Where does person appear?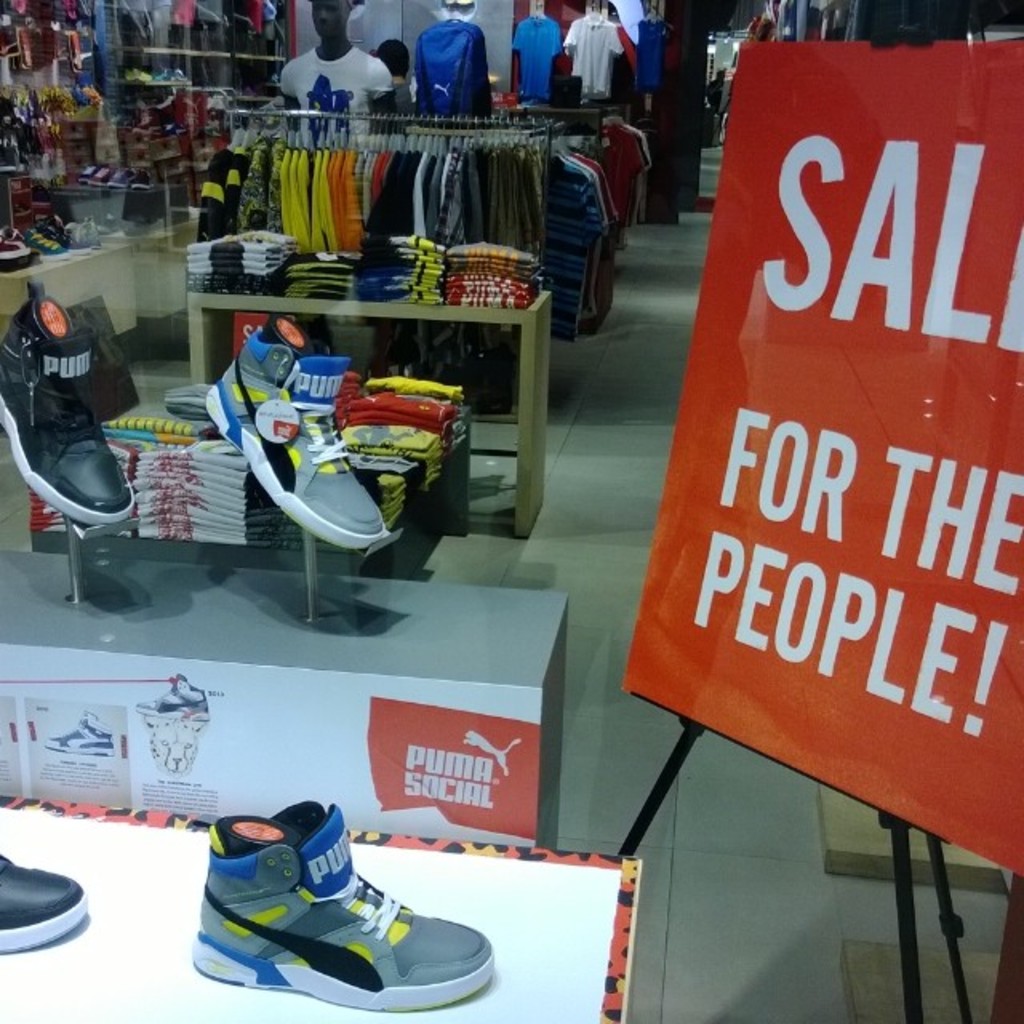
Appears at 275:0:394:141.
